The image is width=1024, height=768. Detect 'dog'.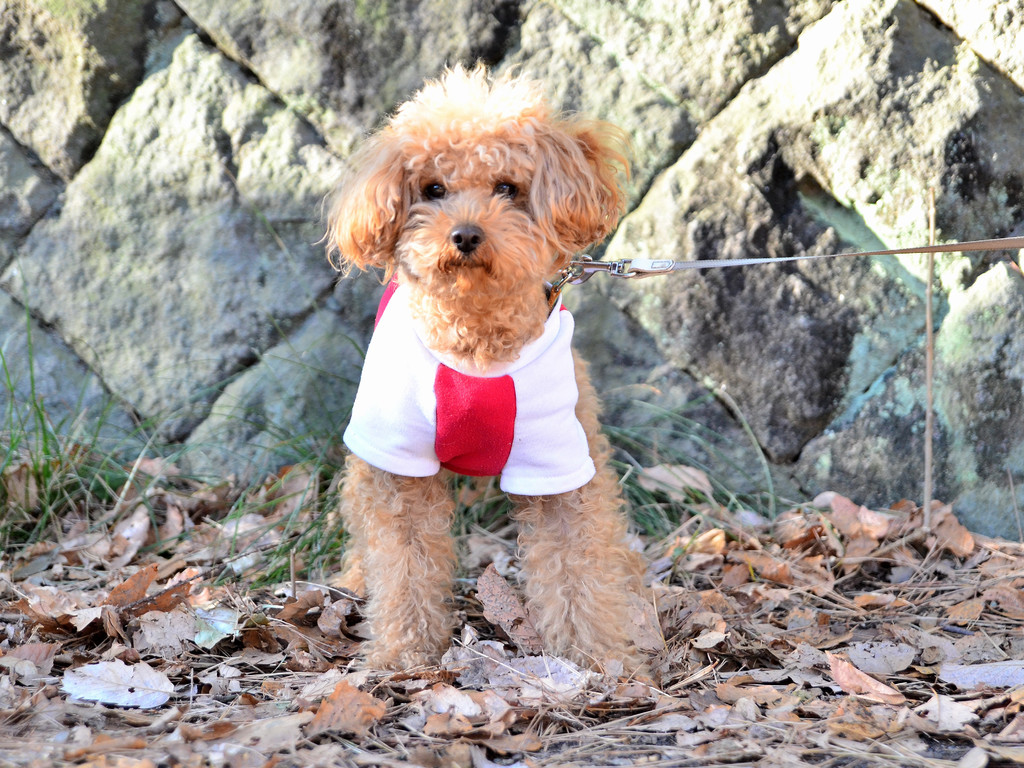
Detection: detection(310, 57, 664, 681).
